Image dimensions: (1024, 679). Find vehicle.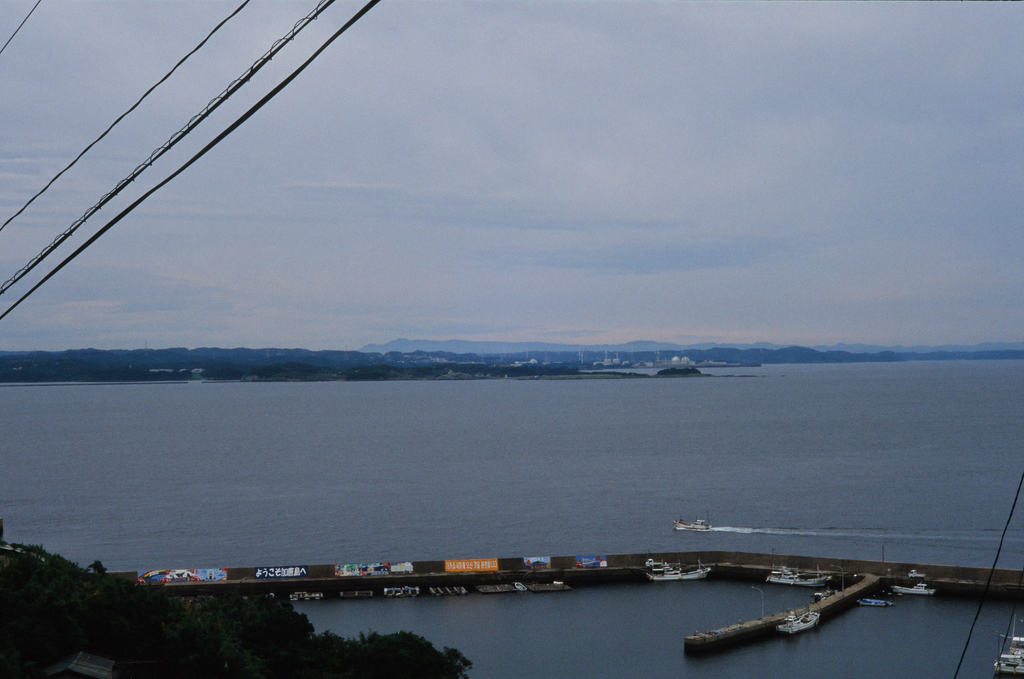
908,567,927,577.
